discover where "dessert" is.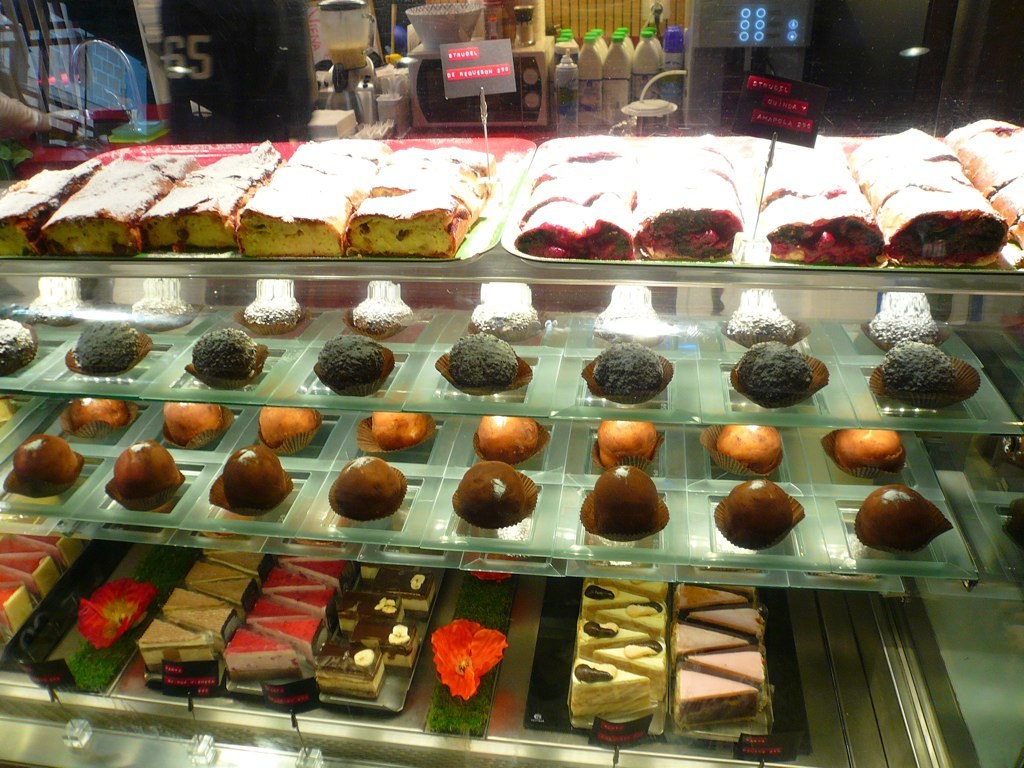
Discovered at detection(74, 394, 137, 437).
